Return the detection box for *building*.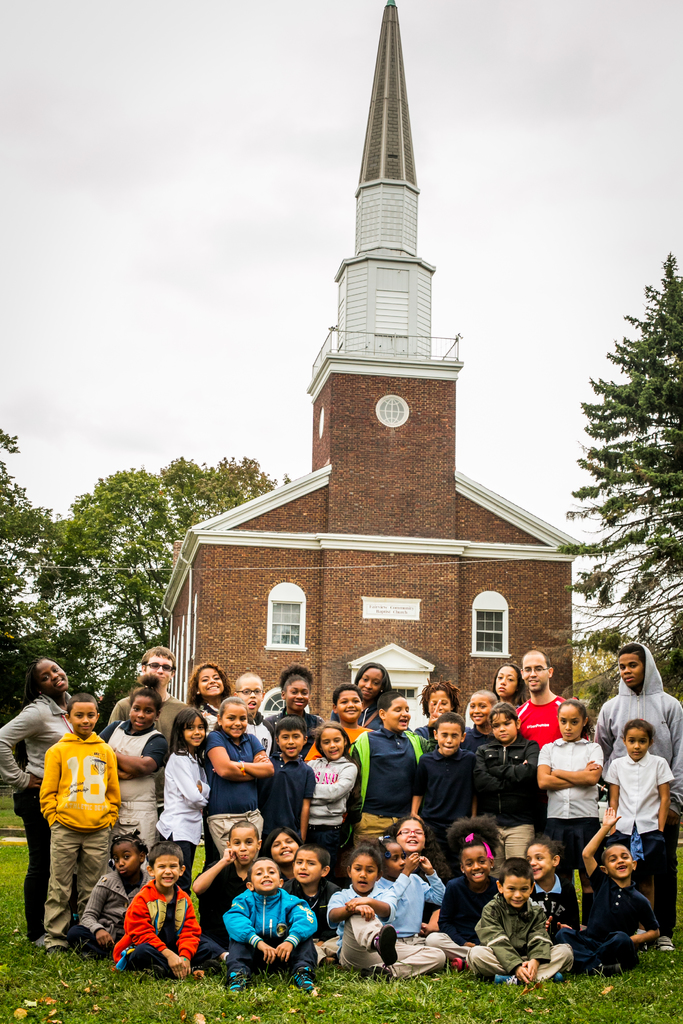
select_region(161, 0, 579, 719).
